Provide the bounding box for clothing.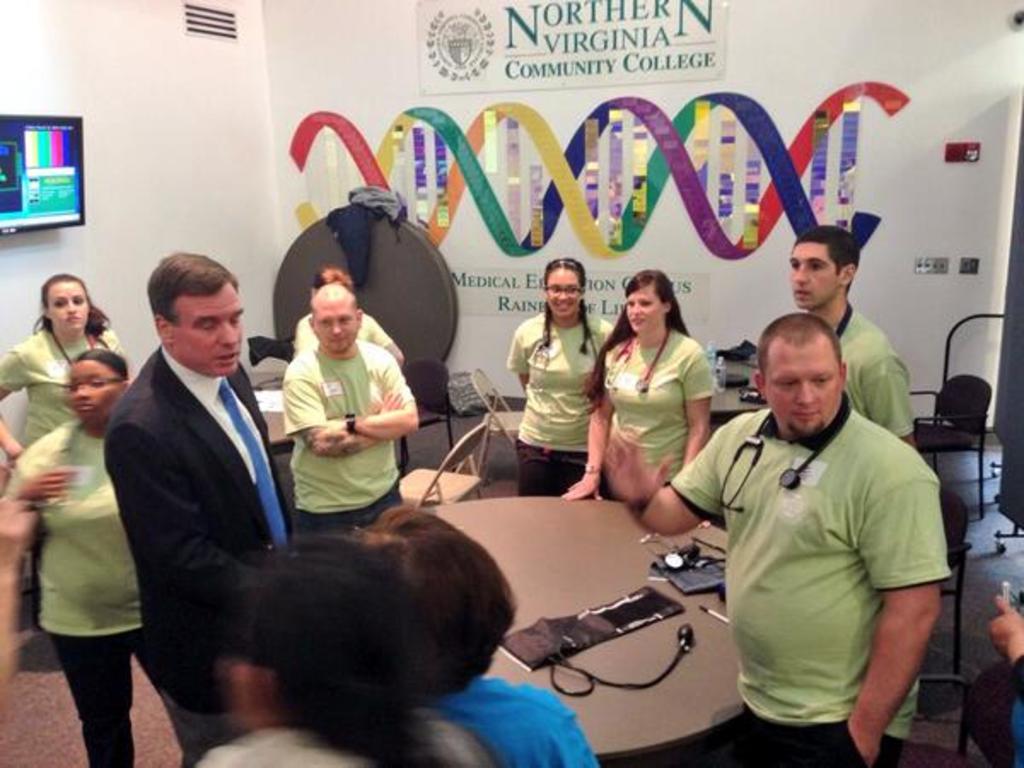
(268, 340, 416, 546).
